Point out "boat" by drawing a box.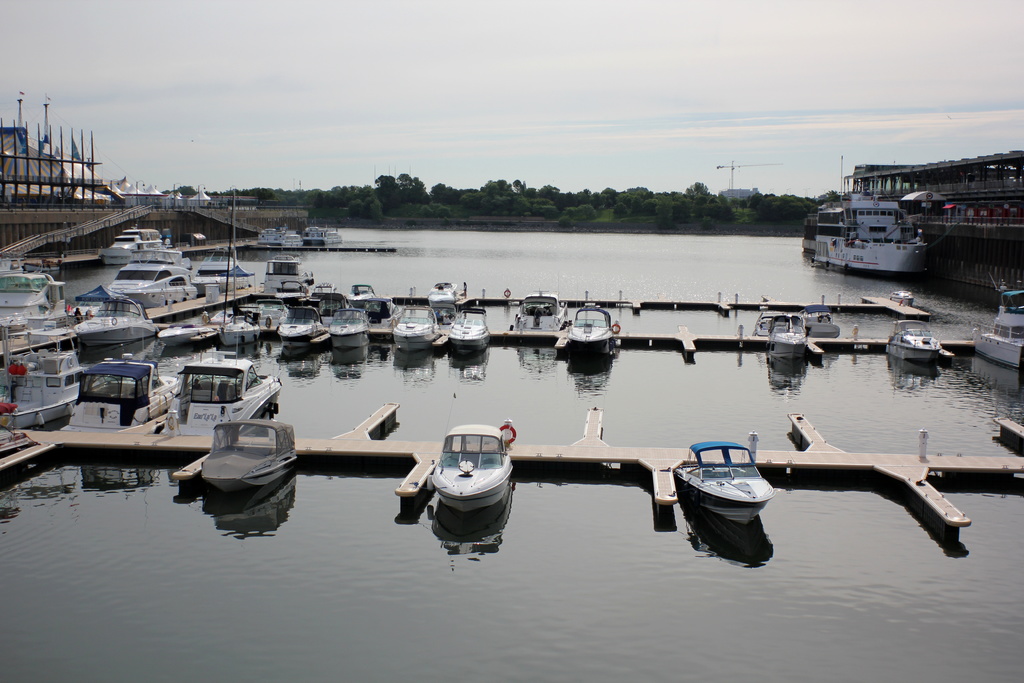
[770,313,808,366].
